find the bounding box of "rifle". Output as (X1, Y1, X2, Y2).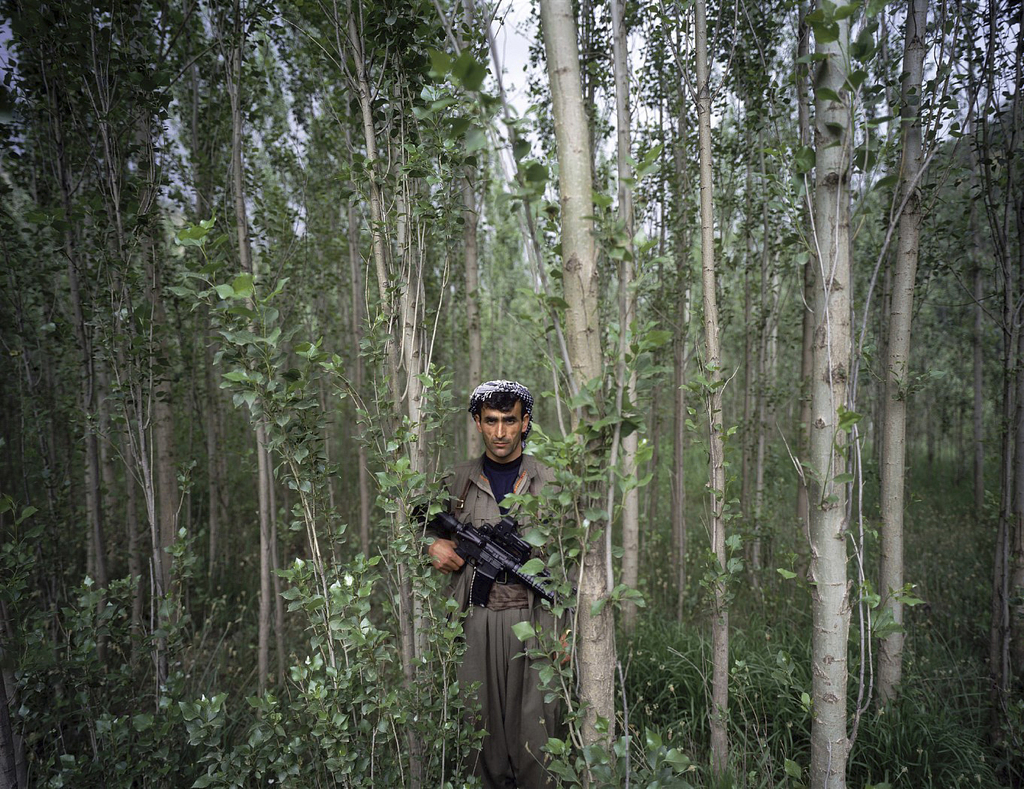
(419, 510, 563, 638).
